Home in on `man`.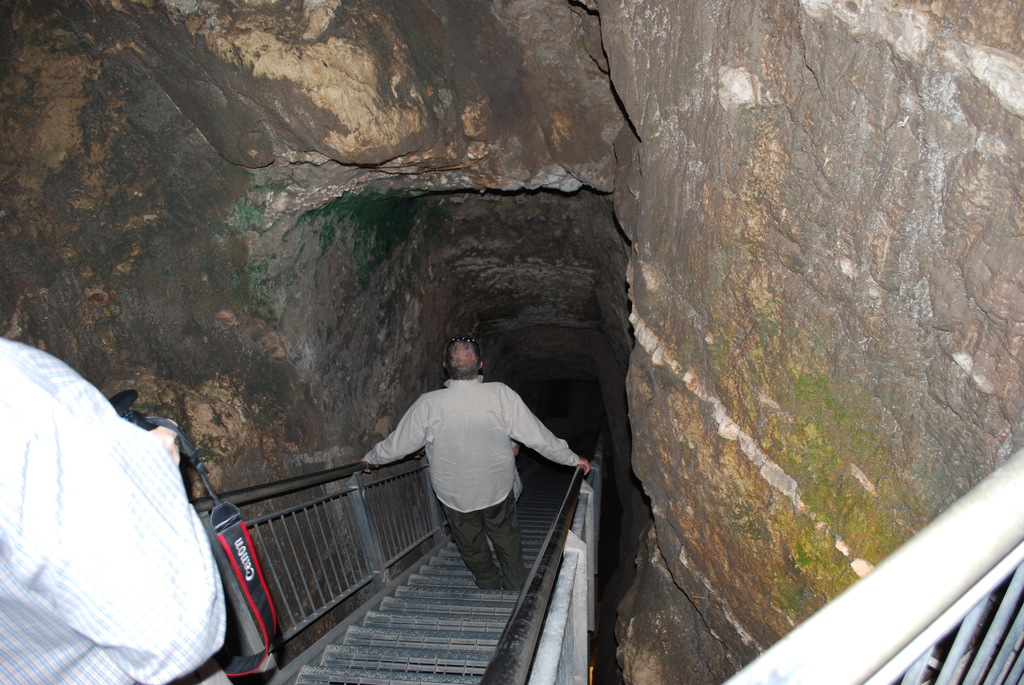
Homed in at detection(356, 335, 586, 639).
